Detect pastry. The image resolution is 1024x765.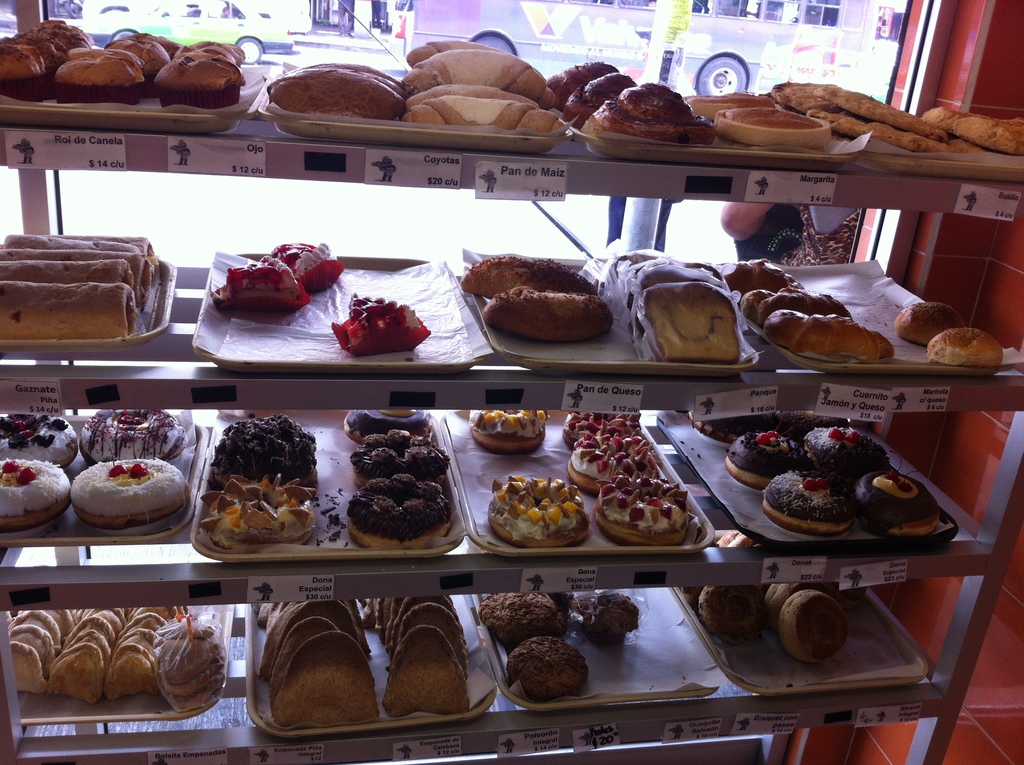
(848, 468, 938, 535).
